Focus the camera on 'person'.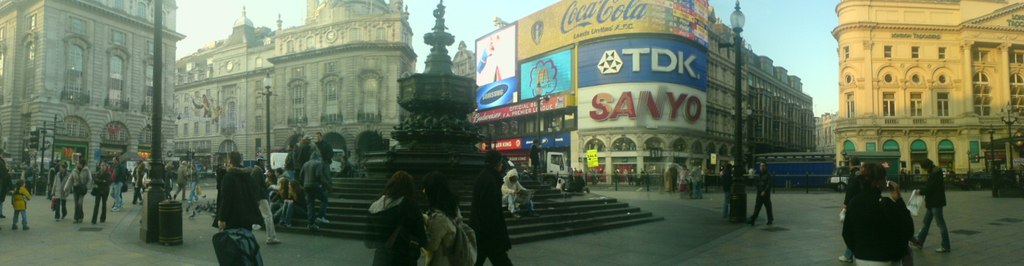
Focus region: 68,154,94,224.
